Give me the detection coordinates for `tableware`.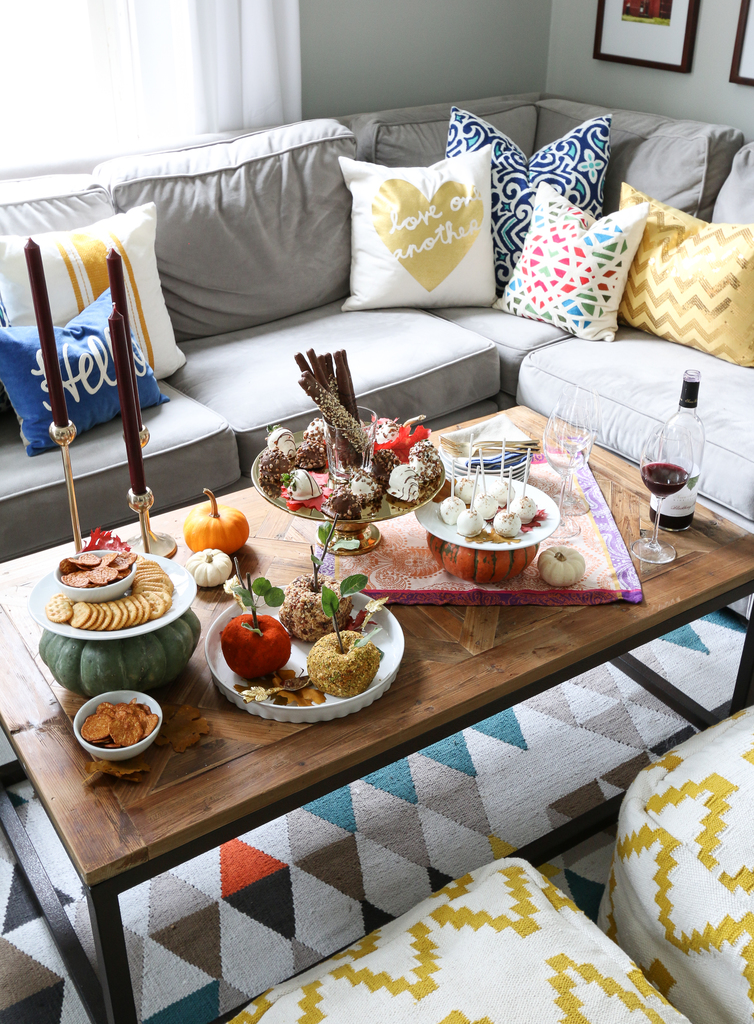
bbox=(535, 405, 578, 543).
